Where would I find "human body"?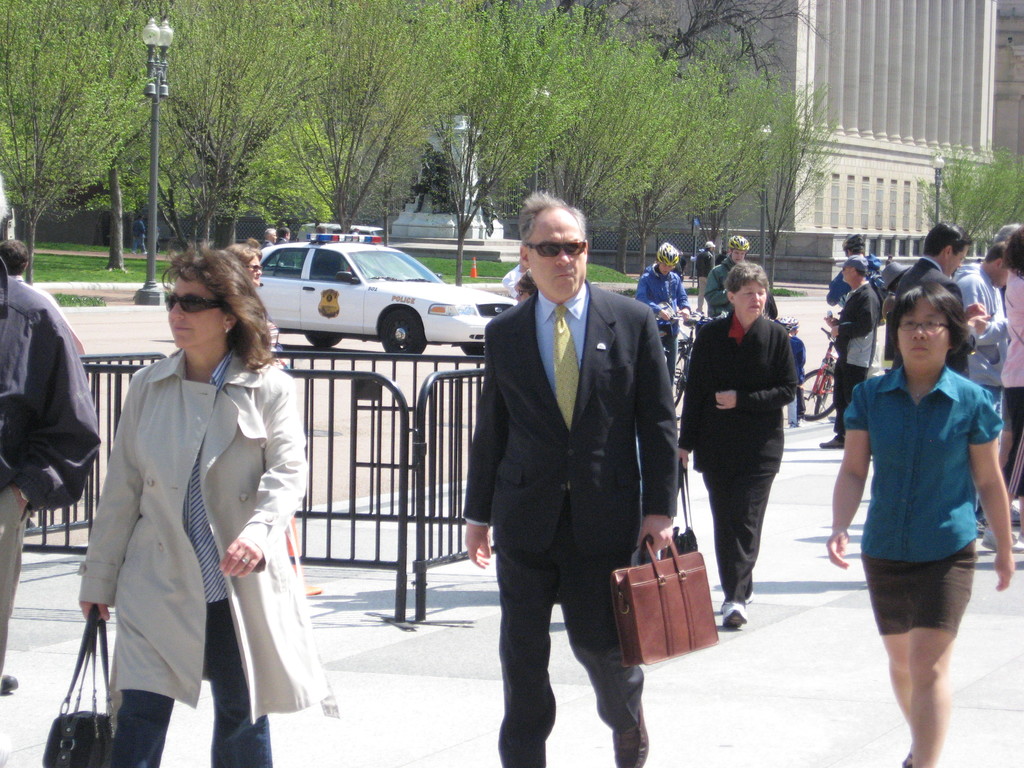
At (463,273,675,765).
